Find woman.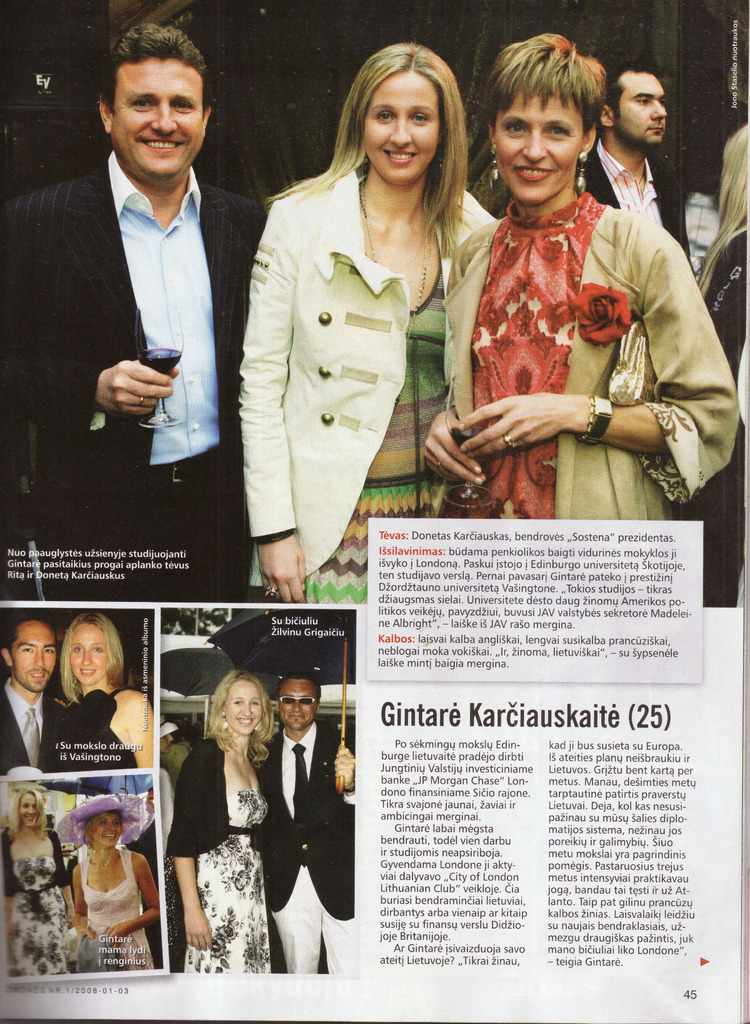
<bbox>427, 22, 742, 515</bbox>.
